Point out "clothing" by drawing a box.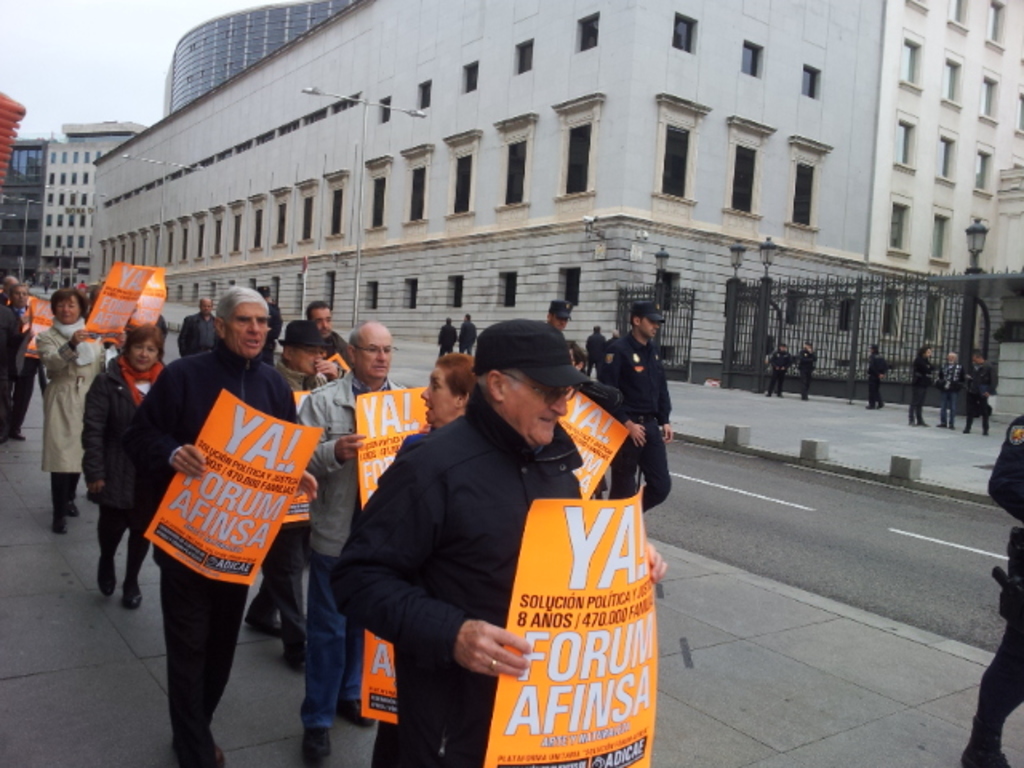
pyautogui.locateOnScreen(83, 362, 171, 571).
